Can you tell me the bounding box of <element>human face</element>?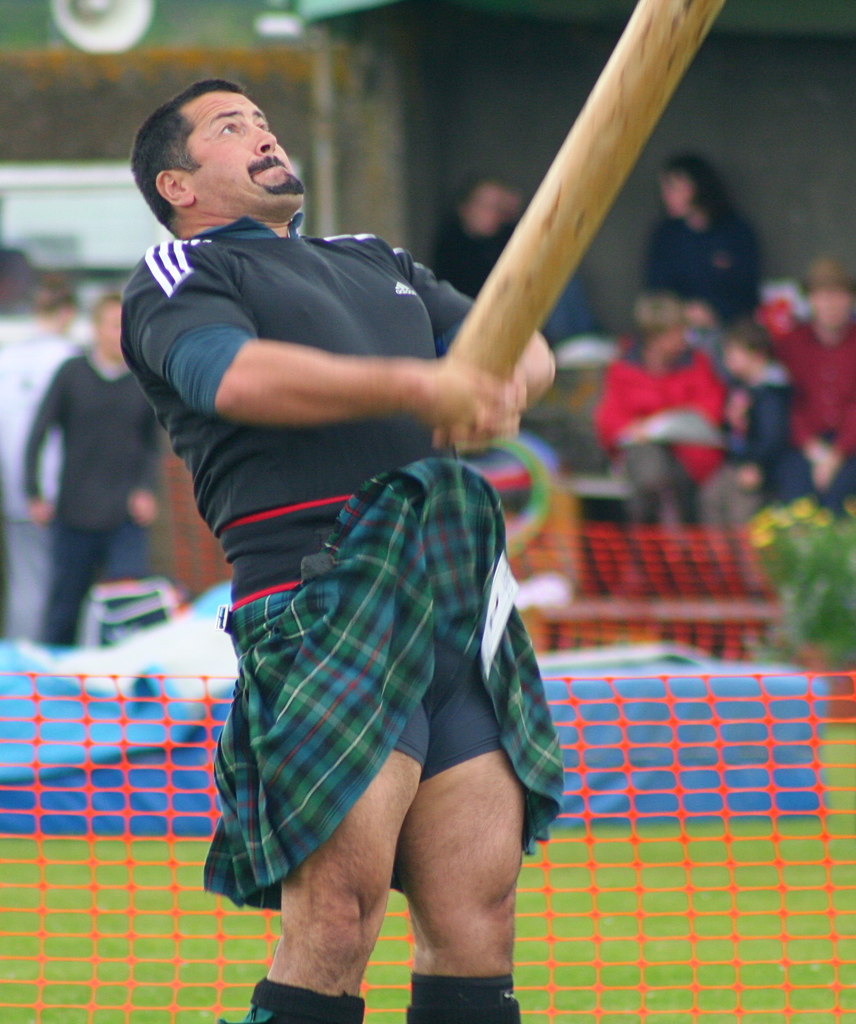
<box>98,307,124,362</box>.
